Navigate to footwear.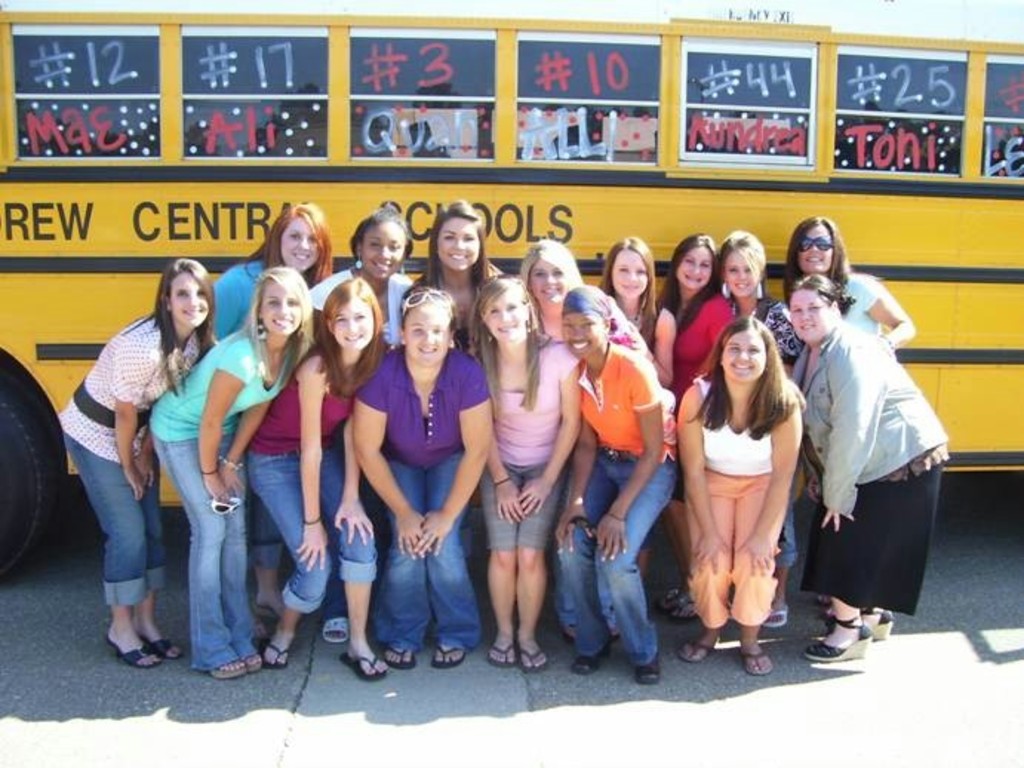
Navigation target: box(264, 624, 289, 679).
